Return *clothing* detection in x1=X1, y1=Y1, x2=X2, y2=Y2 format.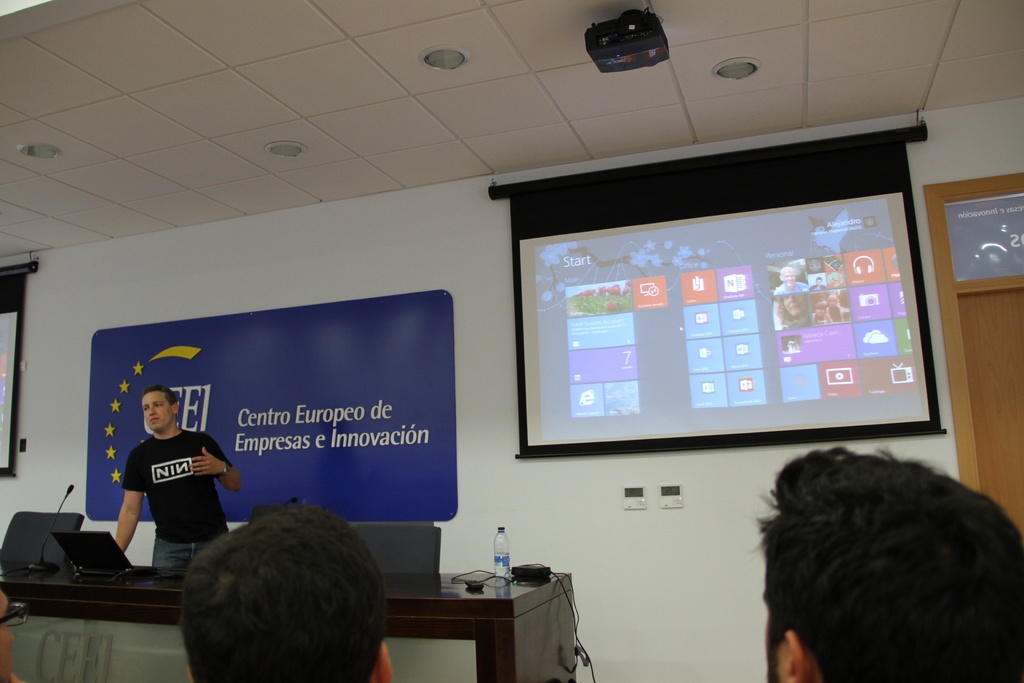
x1=157, y1=529, x2=234, y2=577.
